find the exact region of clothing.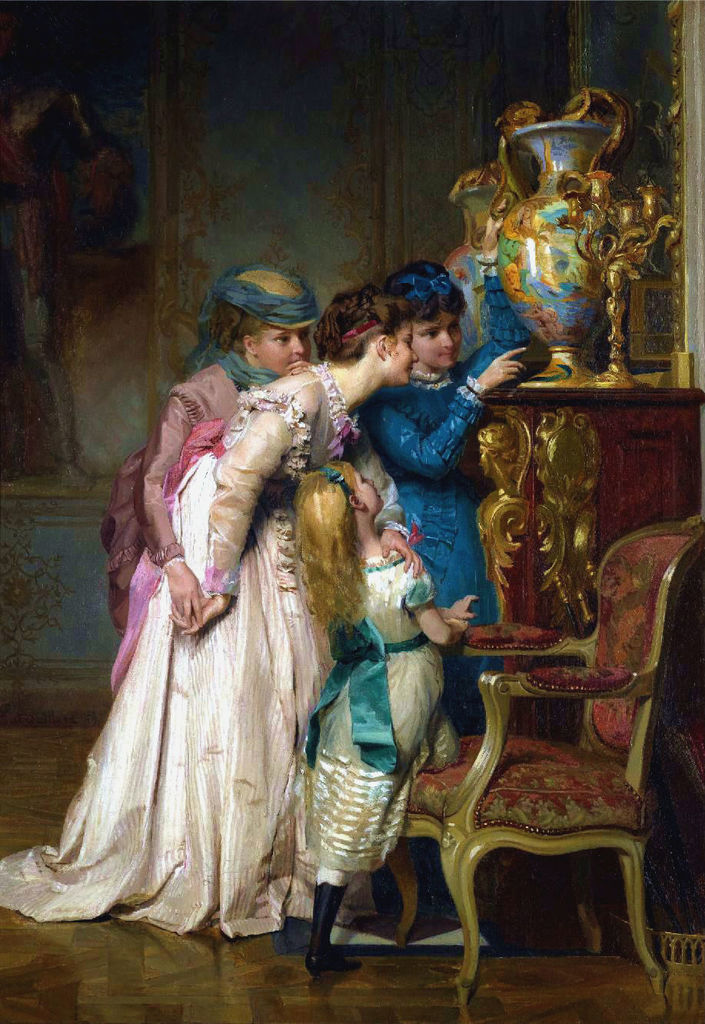
Exact region: 292 547 461 877.
